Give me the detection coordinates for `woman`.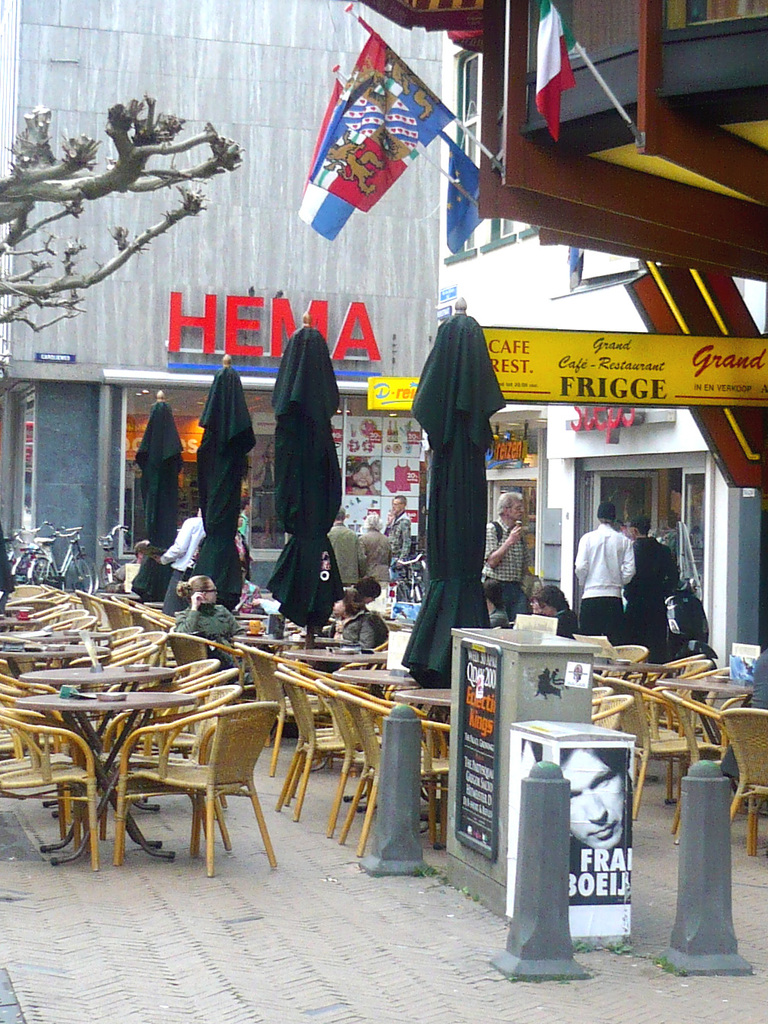
left=169, top=574, right=245, bottom=667.
